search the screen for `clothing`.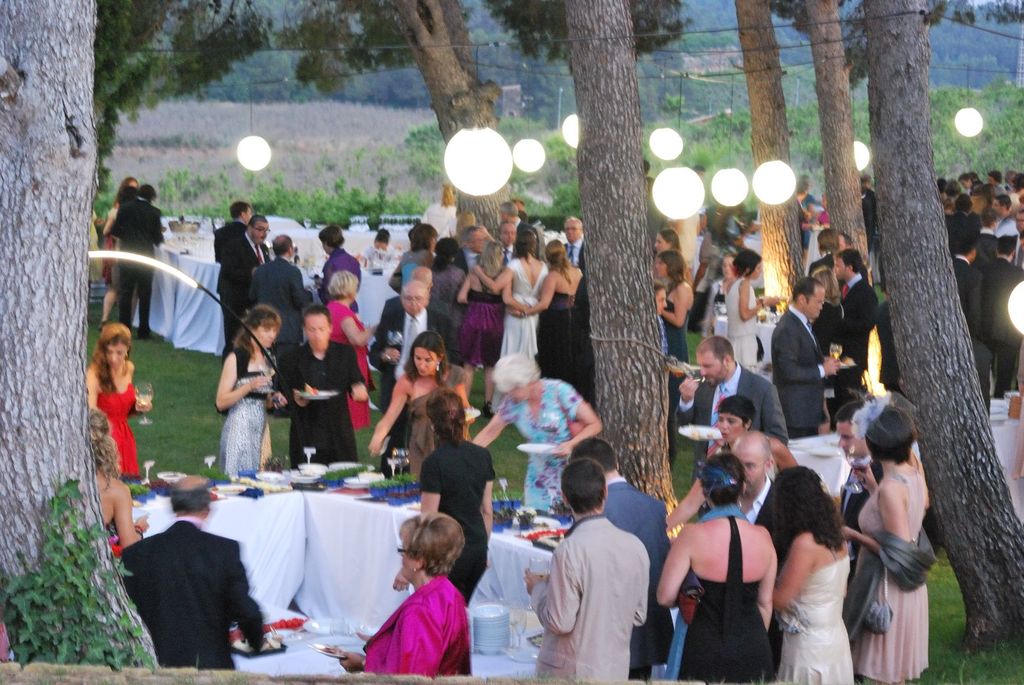
Found at pyautogui.locateOnScreen(355, 566, 468, 684).
